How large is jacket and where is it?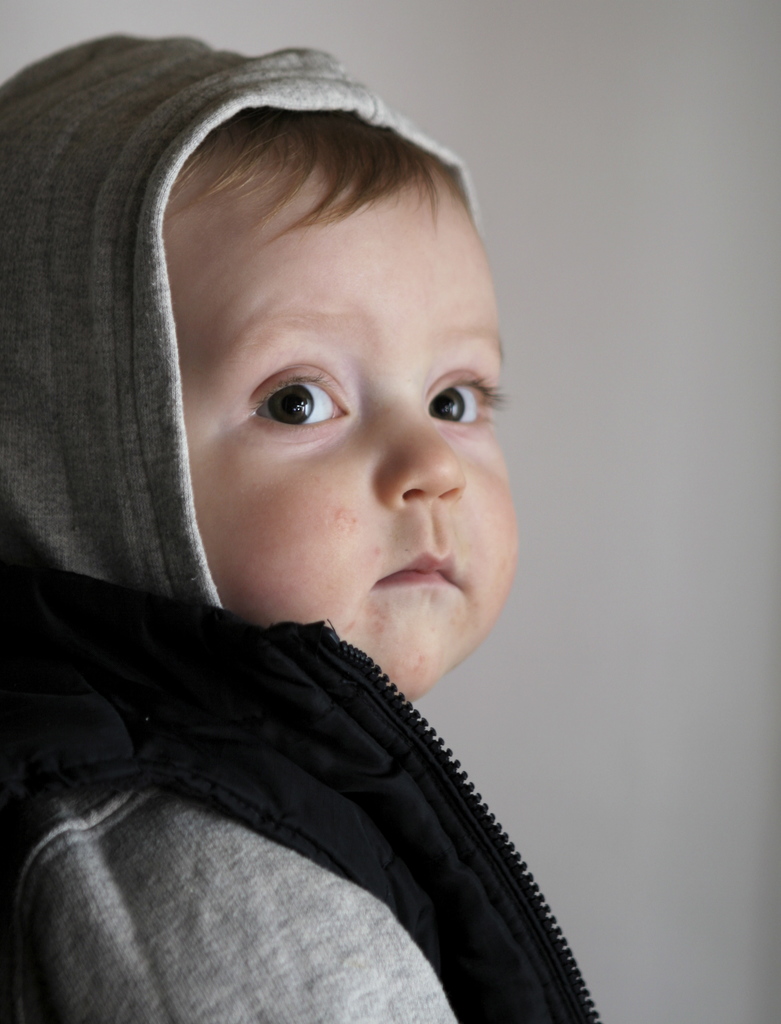
Bounding box: 0,36,604,1023.
